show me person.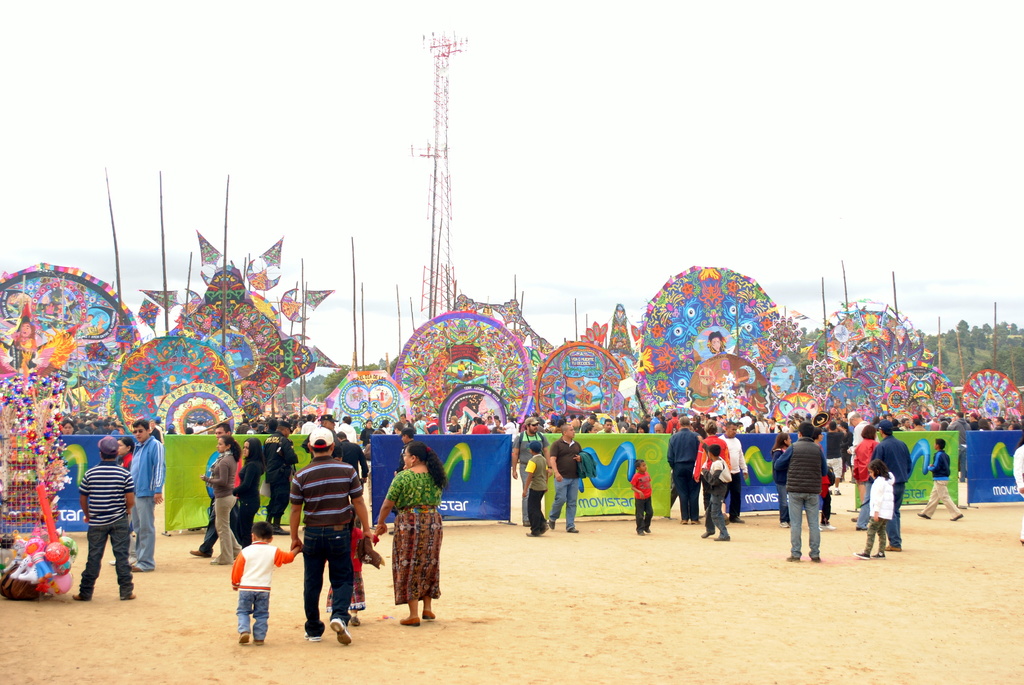
person is here: bbox(226, 515, 305, 649).
